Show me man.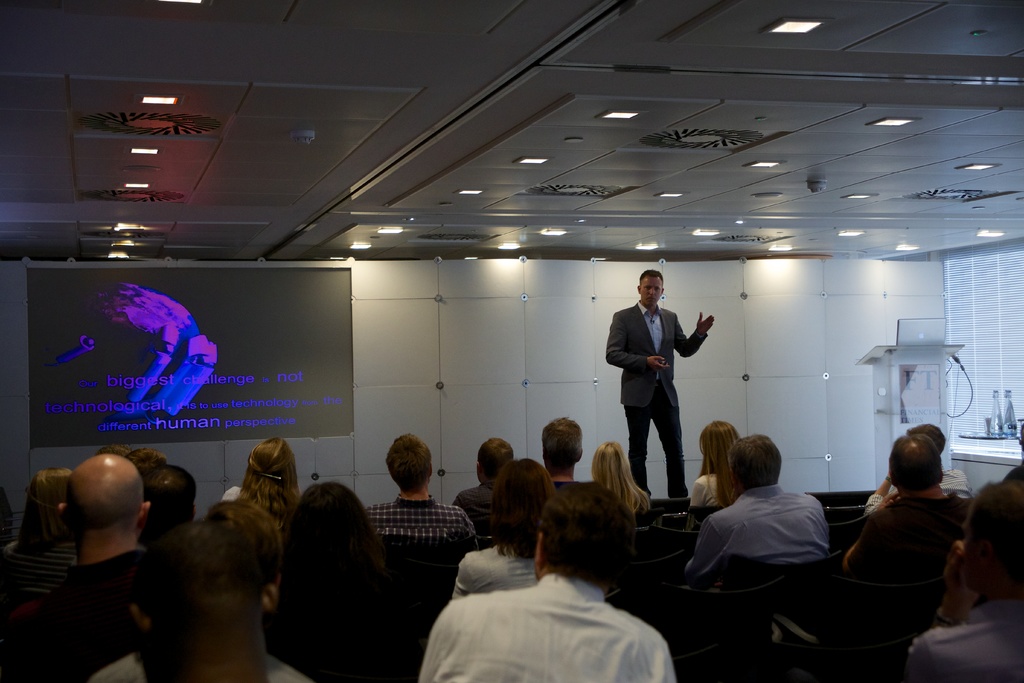
man is here: [611, 272, 710, 508].
